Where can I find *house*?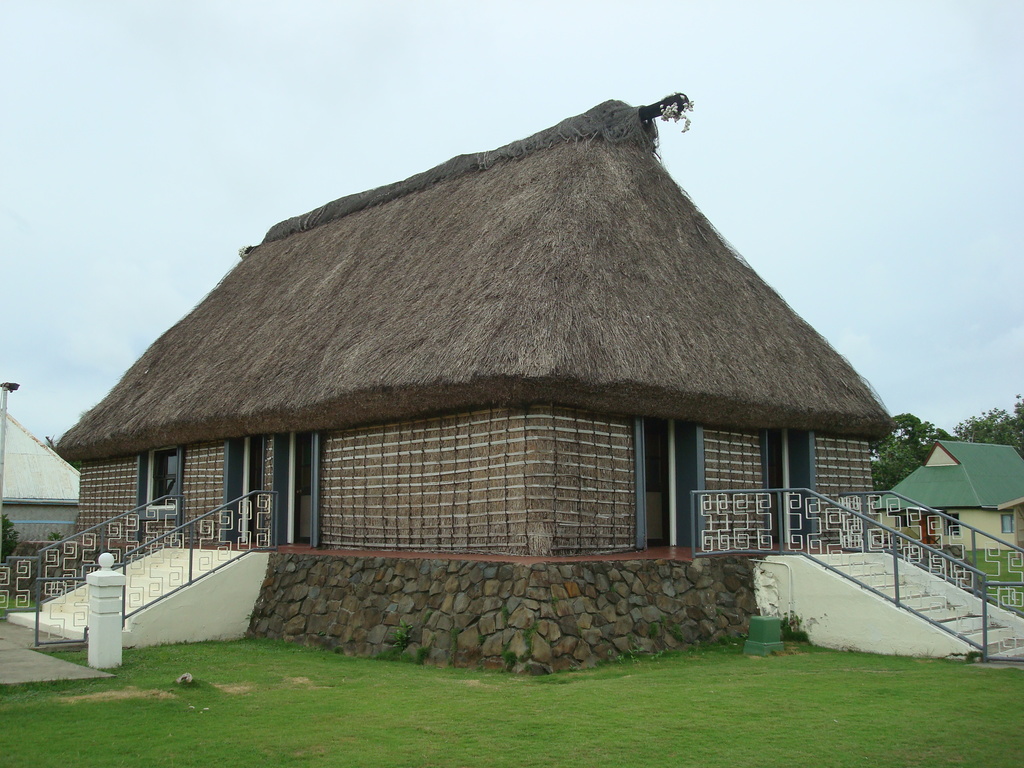
You can find it at <region>868, 433, 1023, 557</region>.
